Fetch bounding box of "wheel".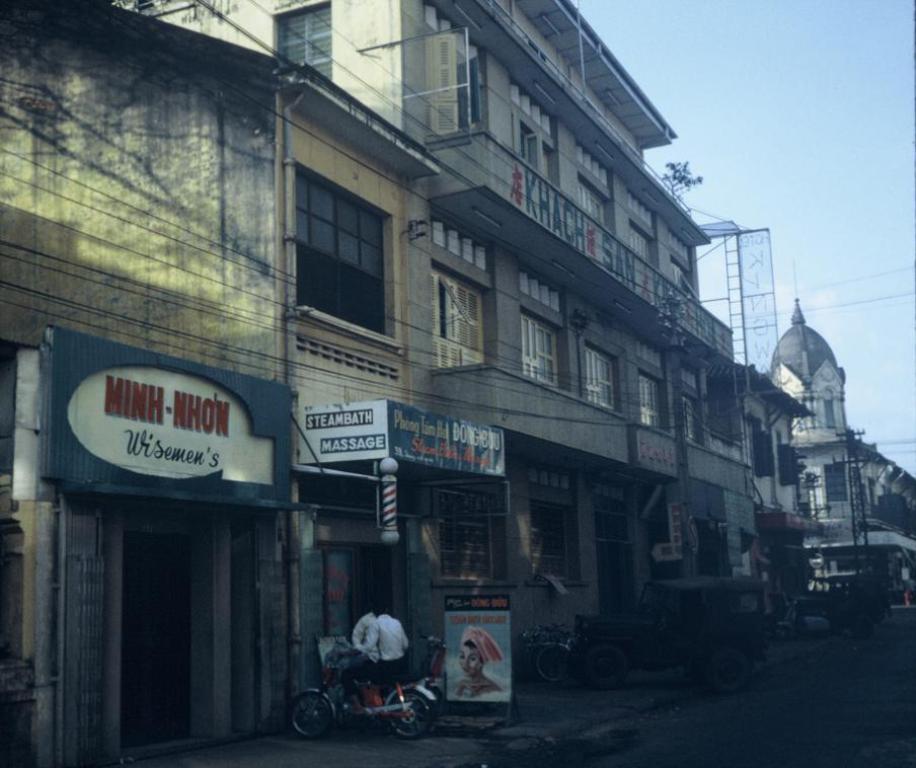
Bbox: <region>708, 648, 749, 704</region>.
